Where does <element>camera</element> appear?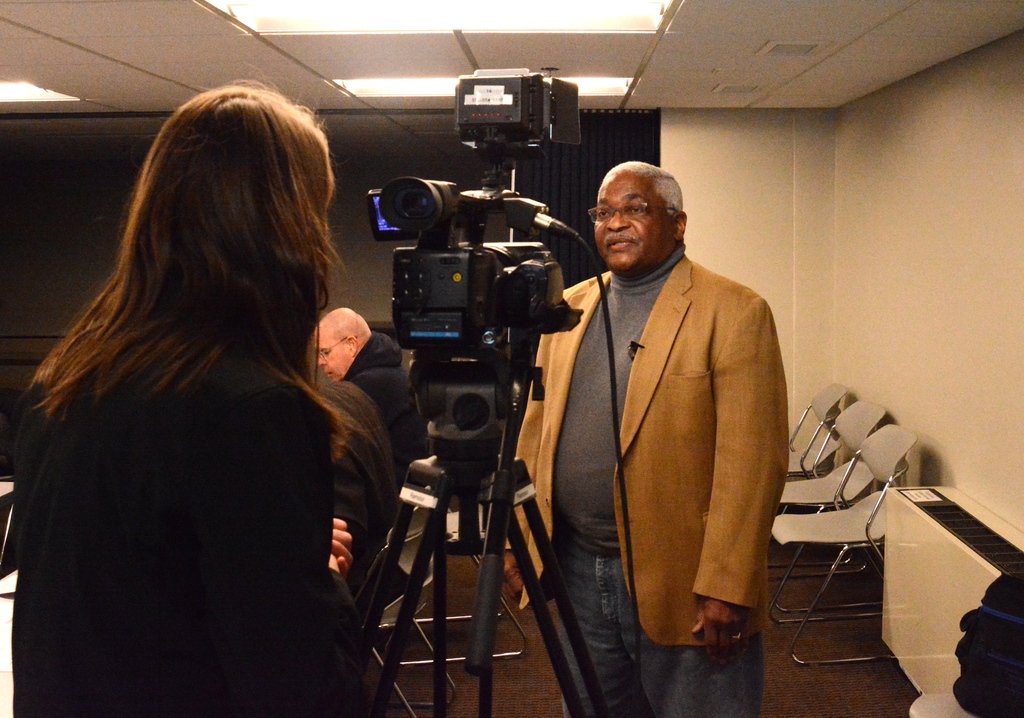
Appears at bbox(364, 69, 584, 351).
